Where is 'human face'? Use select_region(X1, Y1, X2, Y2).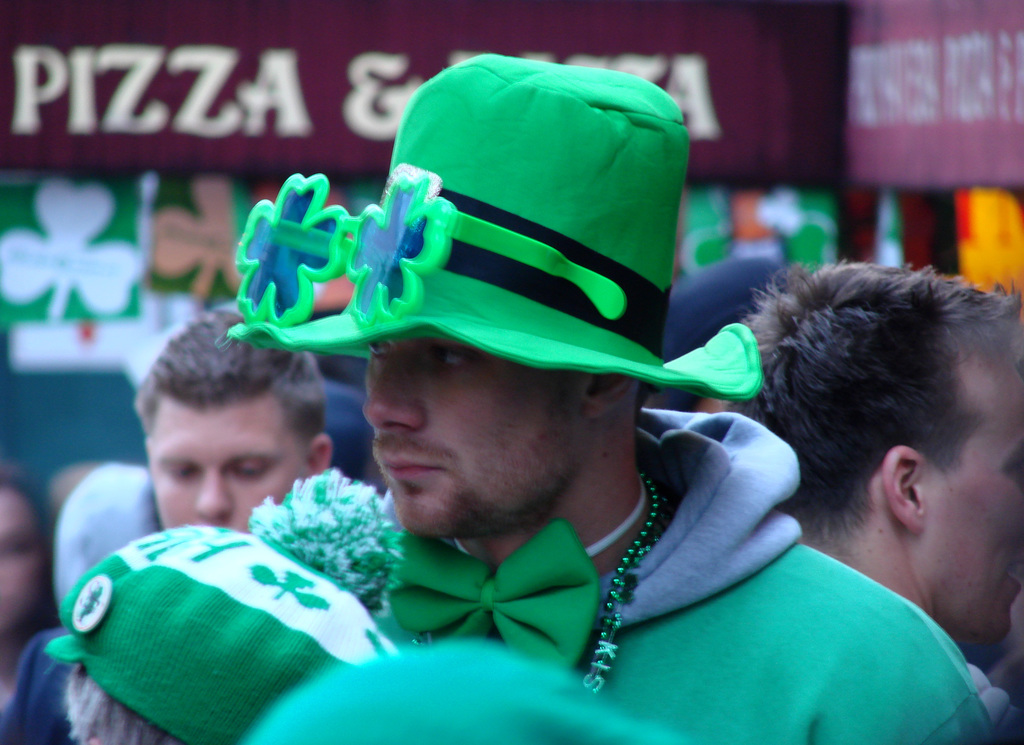
select_region(359, 339, 568, 538).
